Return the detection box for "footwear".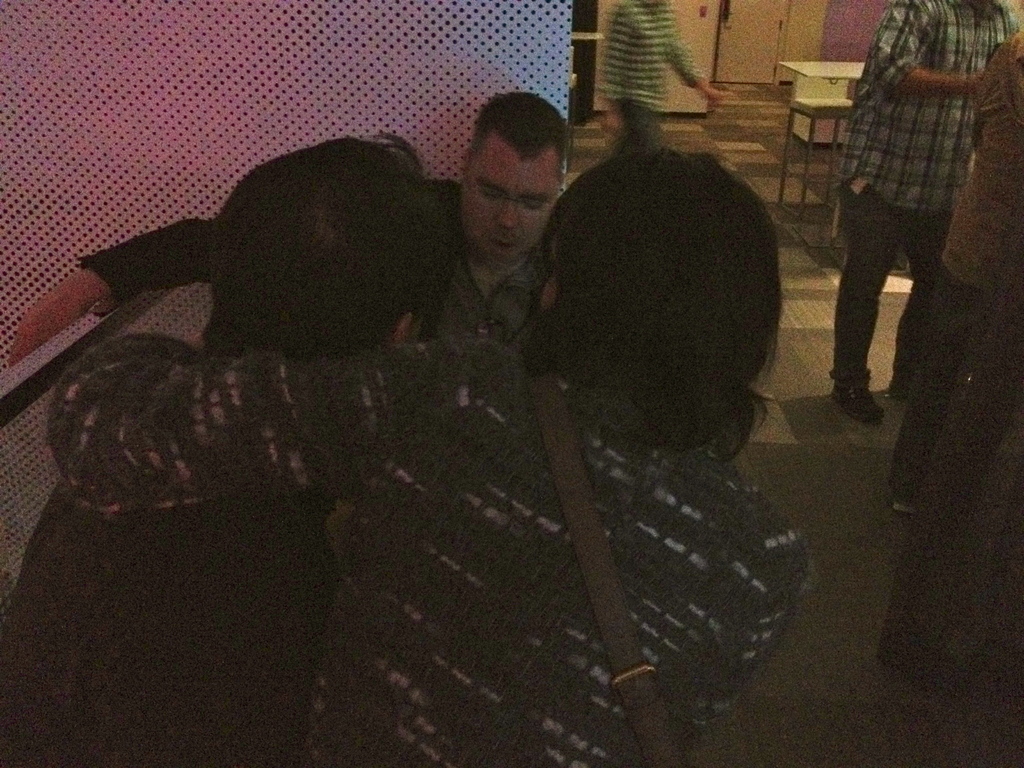
(left=828, top=379, right=881, bottom=427).
